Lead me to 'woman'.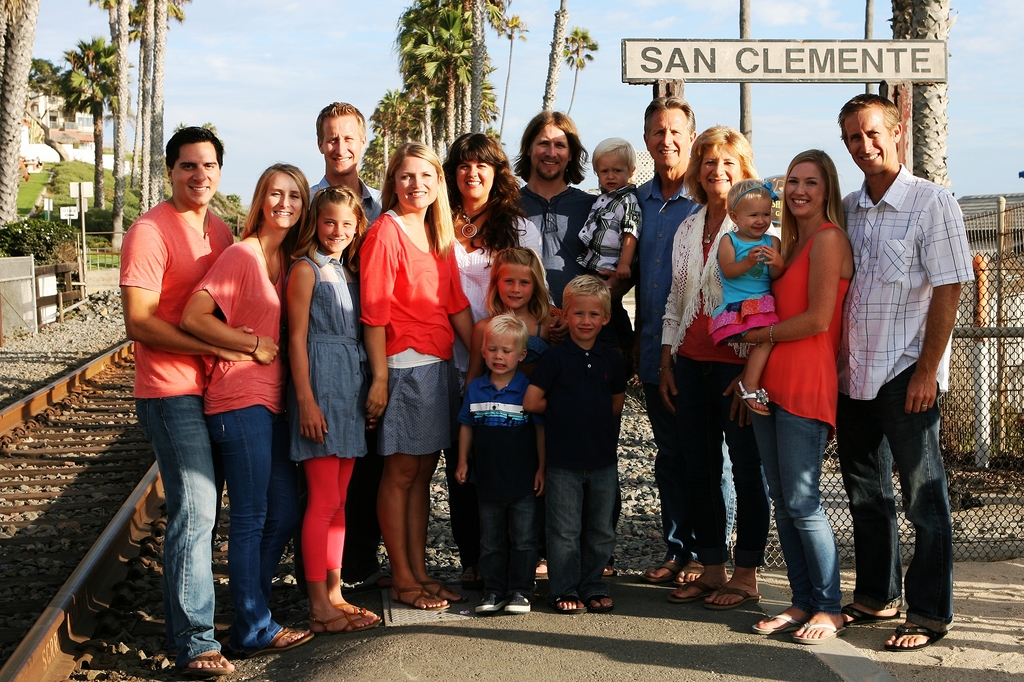
Lead to l=657, t=125, r=771, b=612.
